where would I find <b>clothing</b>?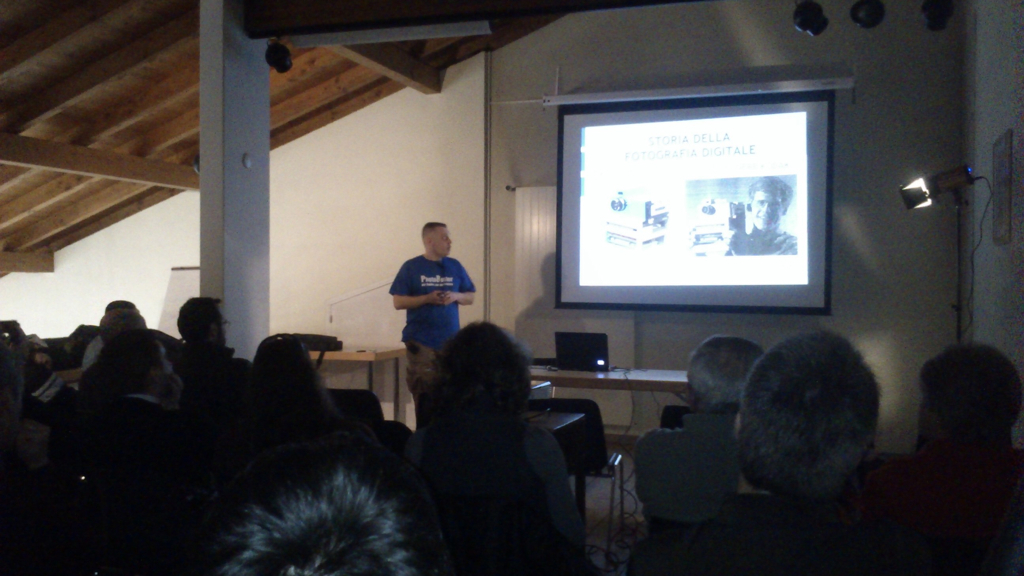
At [630,474,911,575].
